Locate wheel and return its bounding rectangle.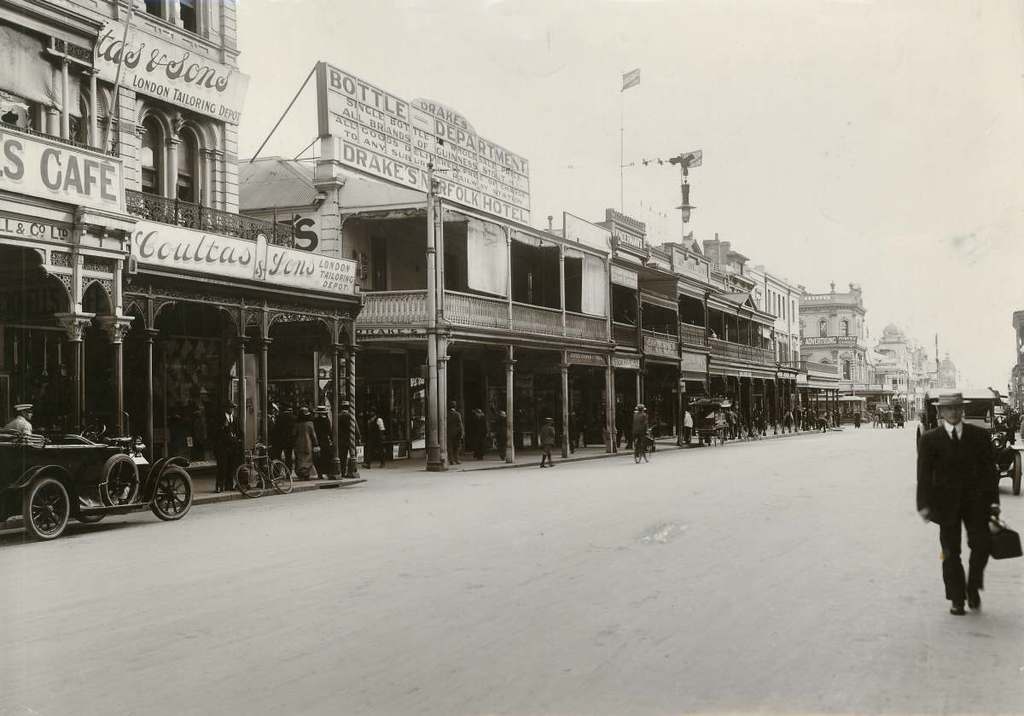
[left=12, top=474, right=67, bottom=547].
